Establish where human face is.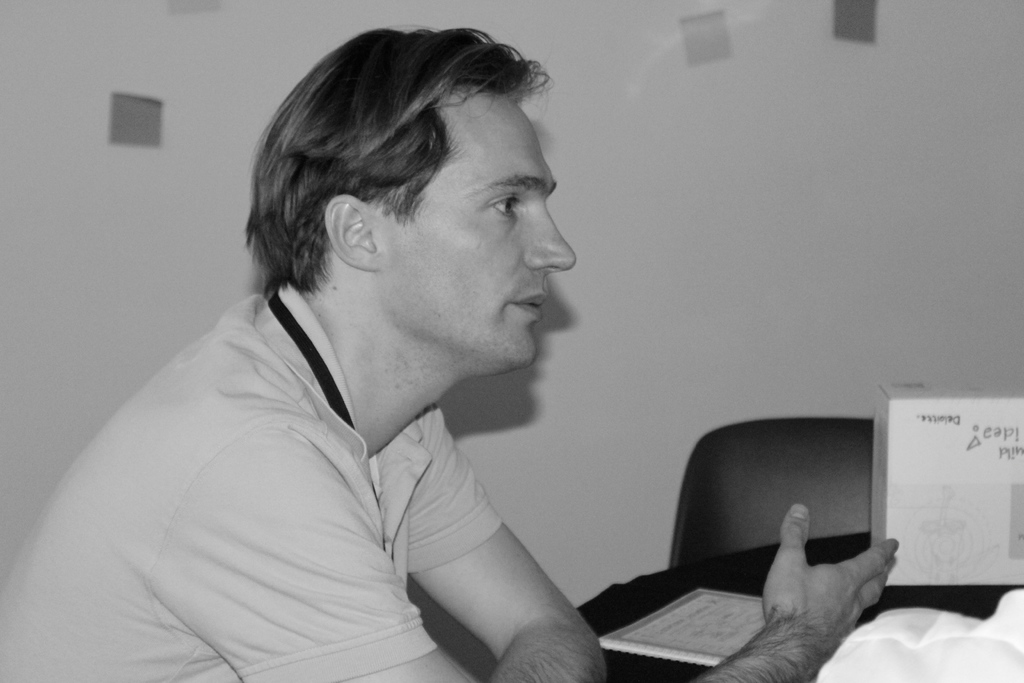
Established at left=378, top=94, right=579, bottom=362.
